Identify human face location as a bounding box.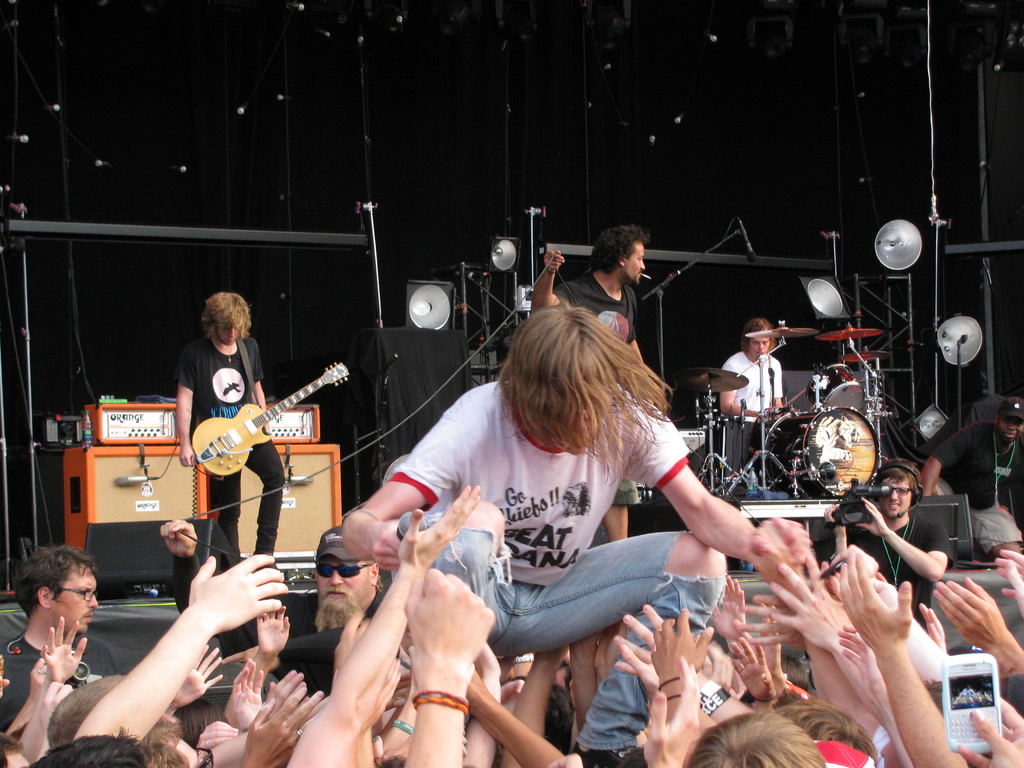
[214,322,241,347].
